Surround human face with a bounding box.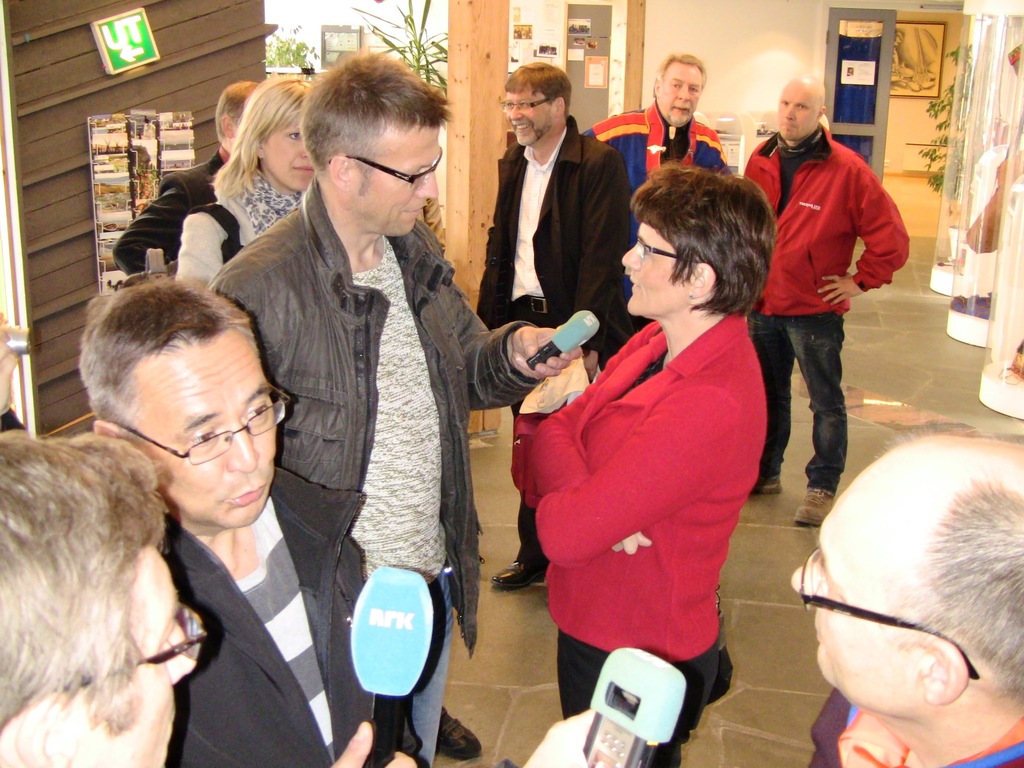
pyautogui.locateOnScreen(351, 127, 440, 234).
